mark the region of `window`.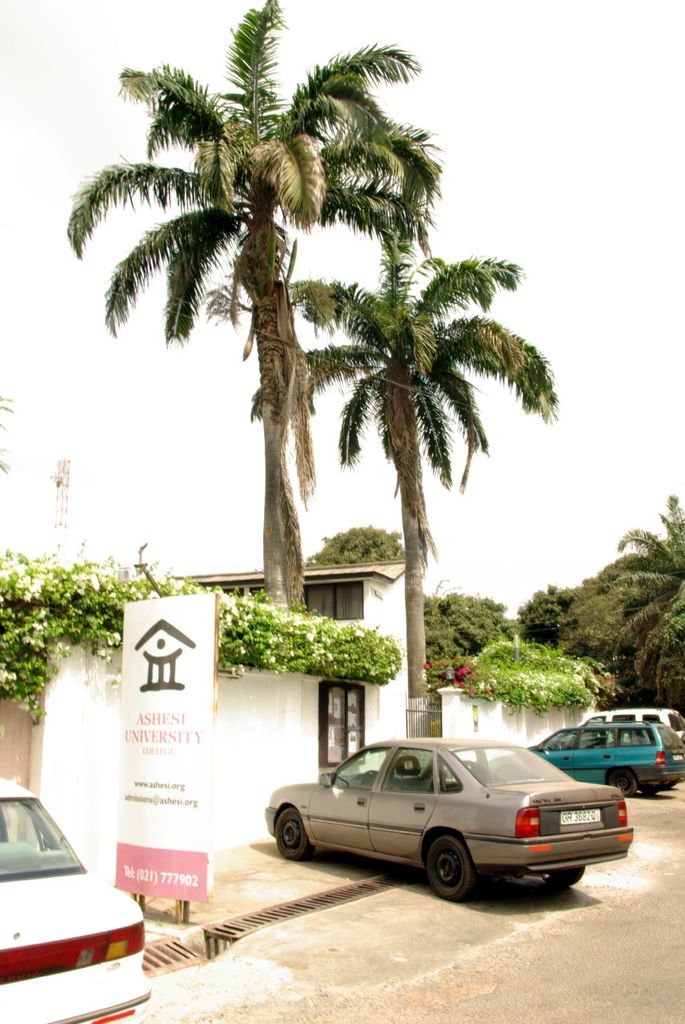
Region: select_region(381, 747, 444, 786).
